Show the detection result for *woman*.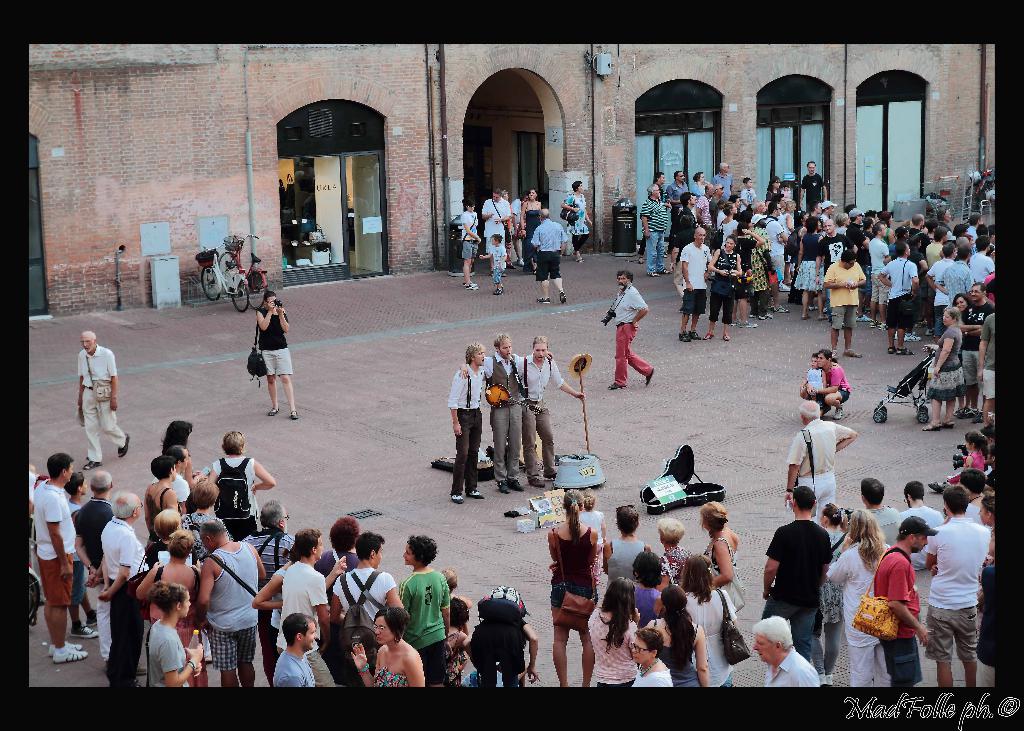
bbox=(947, 291, 975, 420).
